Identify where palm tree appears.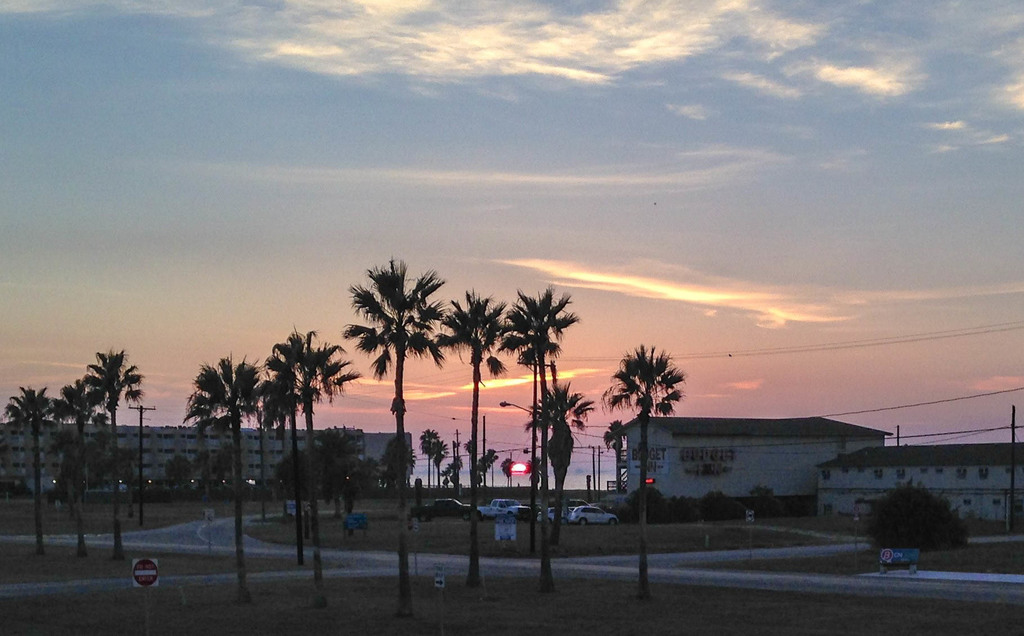
Appears at x1=335, y1=252, x2=449, y2=616.
